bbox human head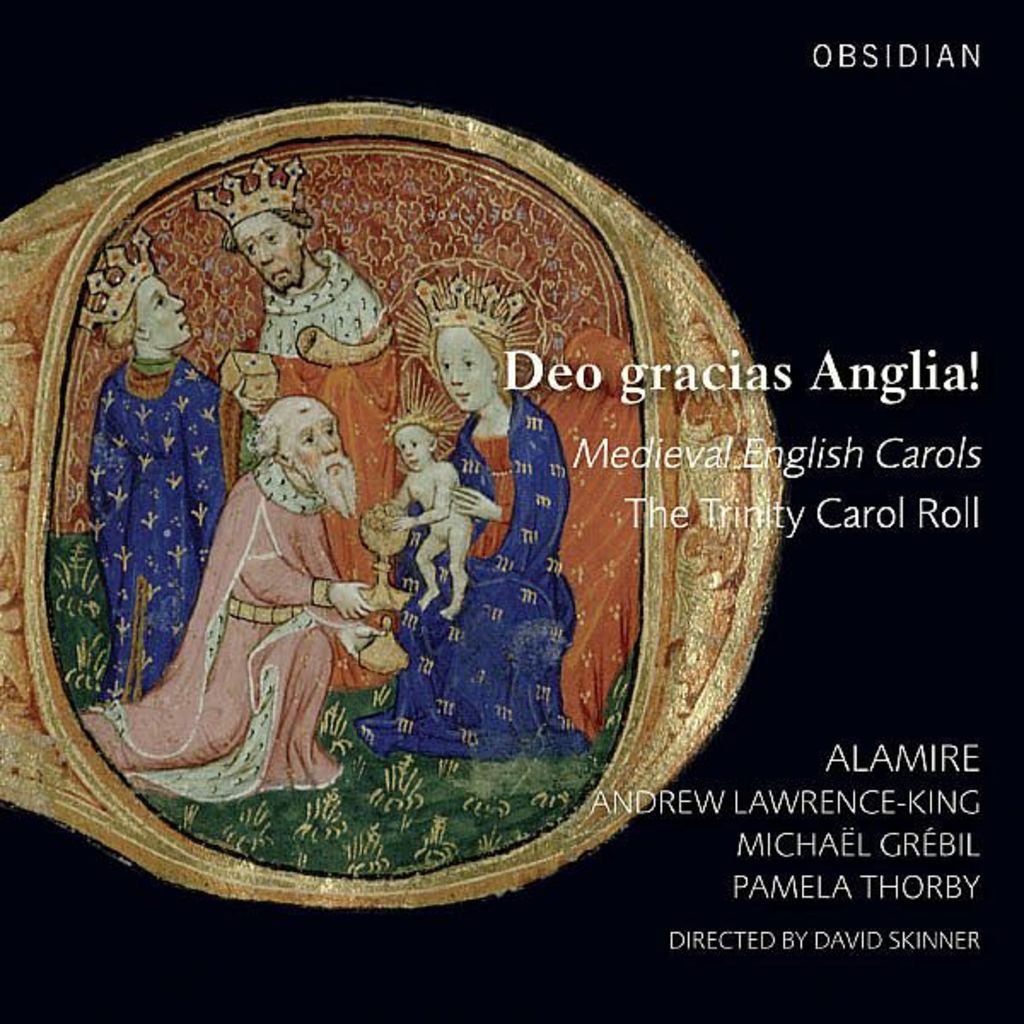
[114, 275, 193, 350]
